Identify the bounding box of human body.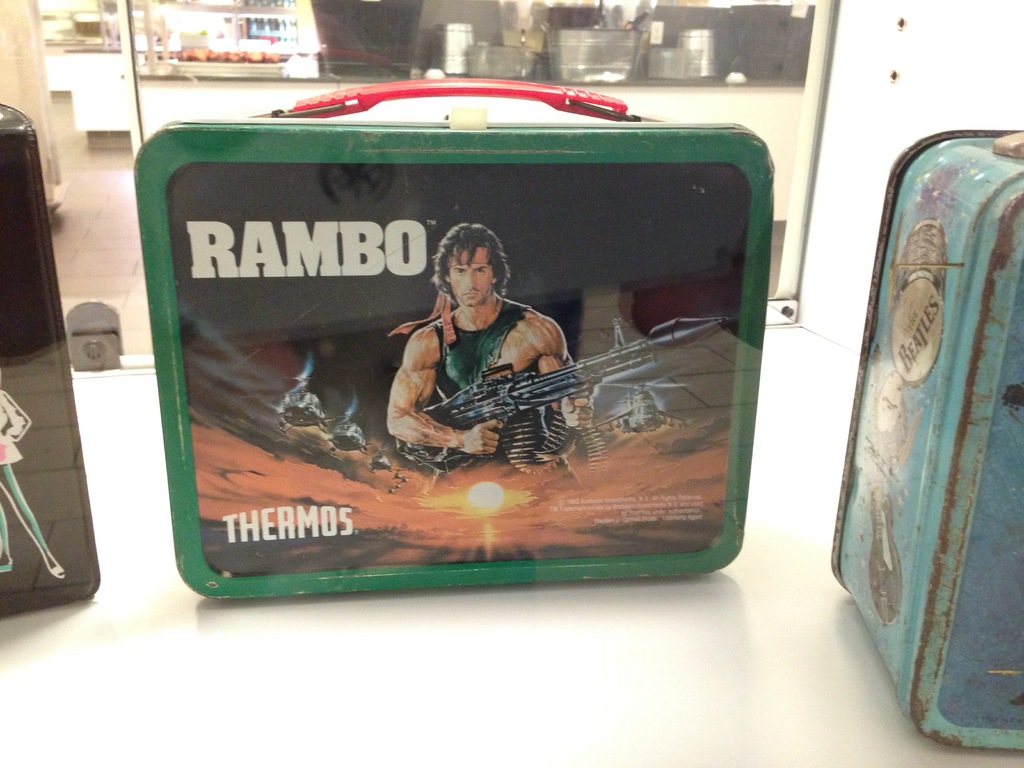
bbox(373, 217, 572, 486).
